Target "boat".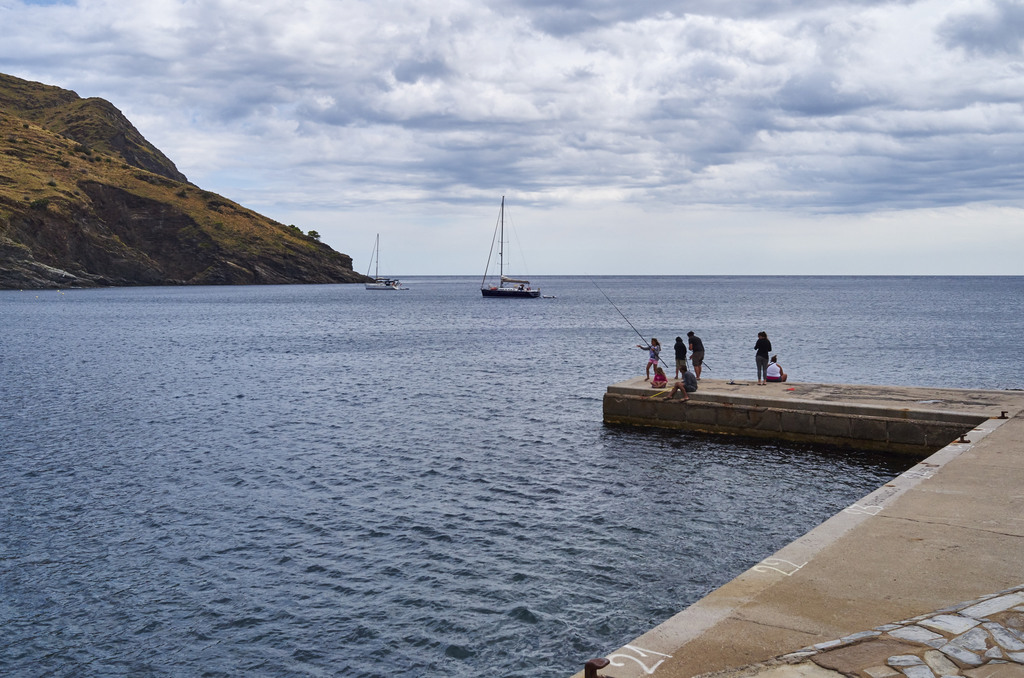
Target region: <region>350, 220, 410, 303</region>.
